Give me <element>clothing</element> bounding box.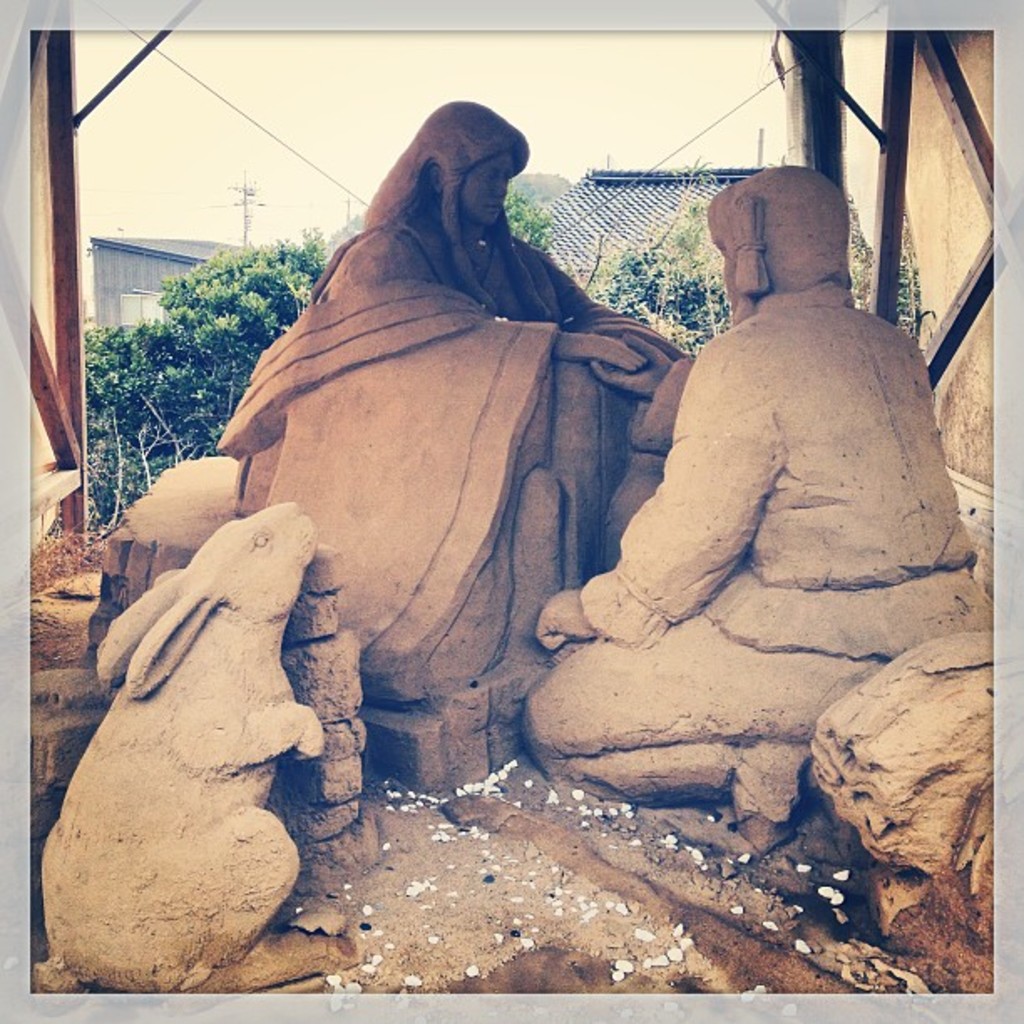
308,216,694,751.
